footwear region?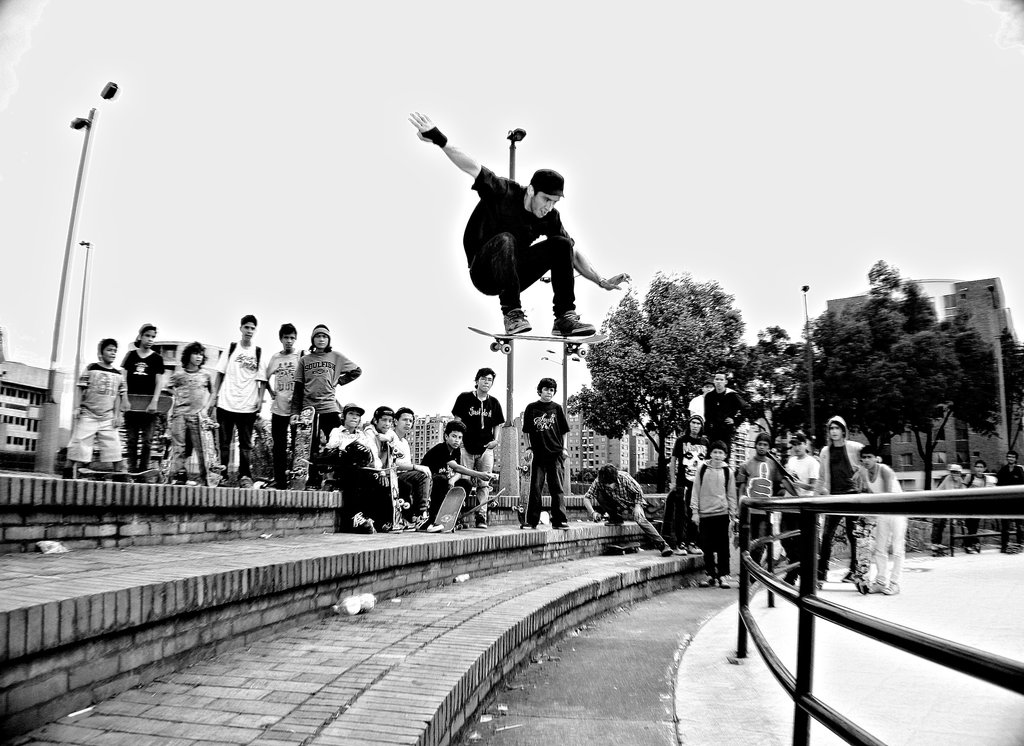
box=[241, 473, 257, 489]
